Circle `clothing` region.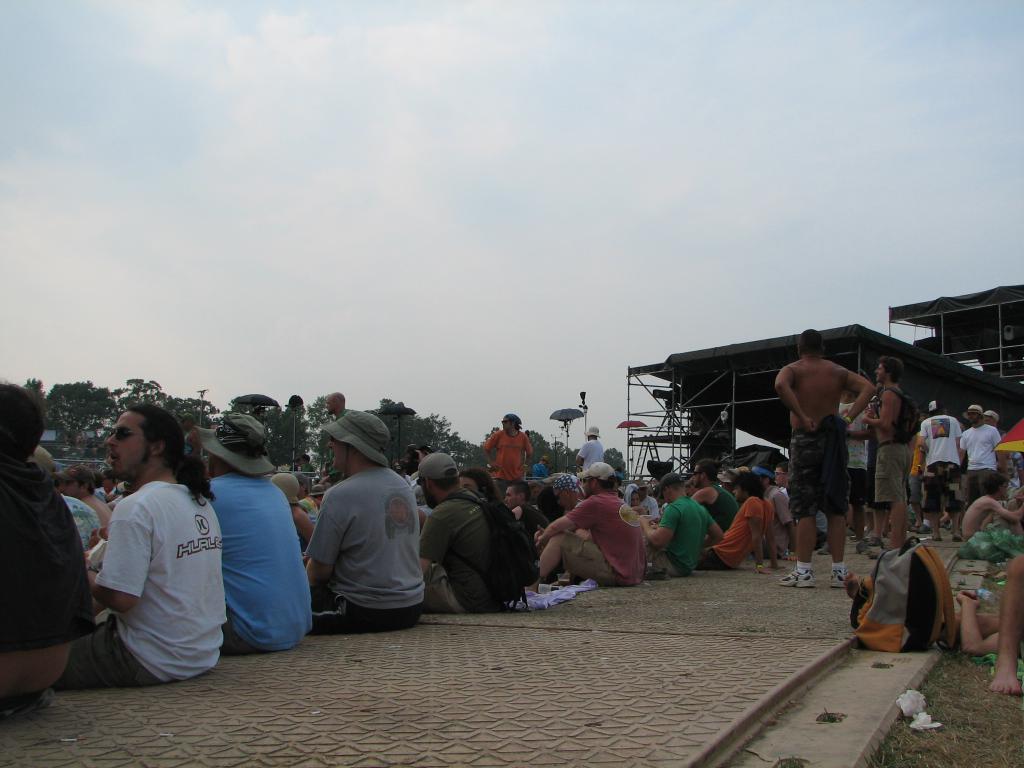
Region: <bbox>297, 463, 428, 634</bbox>.
